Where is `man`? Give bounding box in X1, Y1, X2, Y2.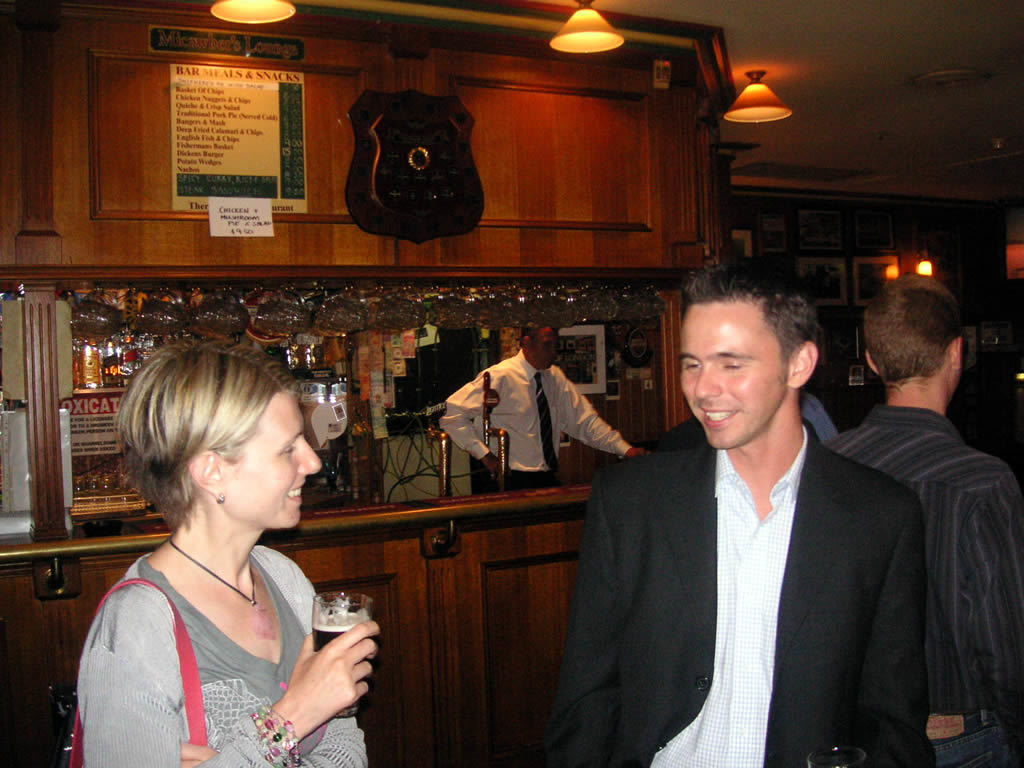
562, 260, 937, 766.
